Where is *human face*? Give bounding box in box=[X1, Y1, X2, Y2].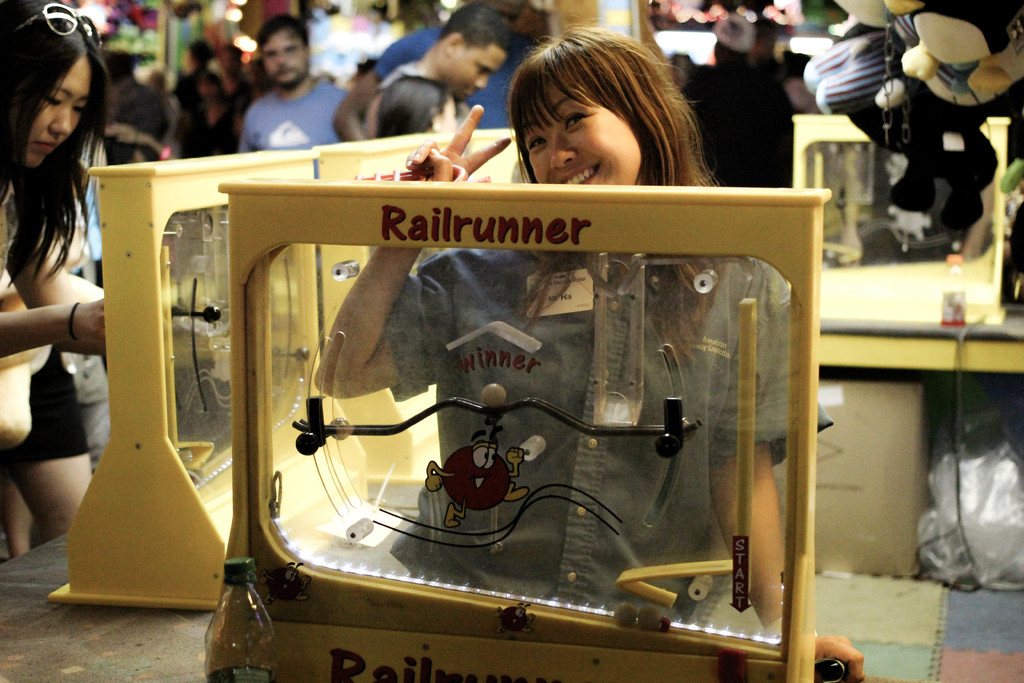
box=[29, 57, 88, 169].
